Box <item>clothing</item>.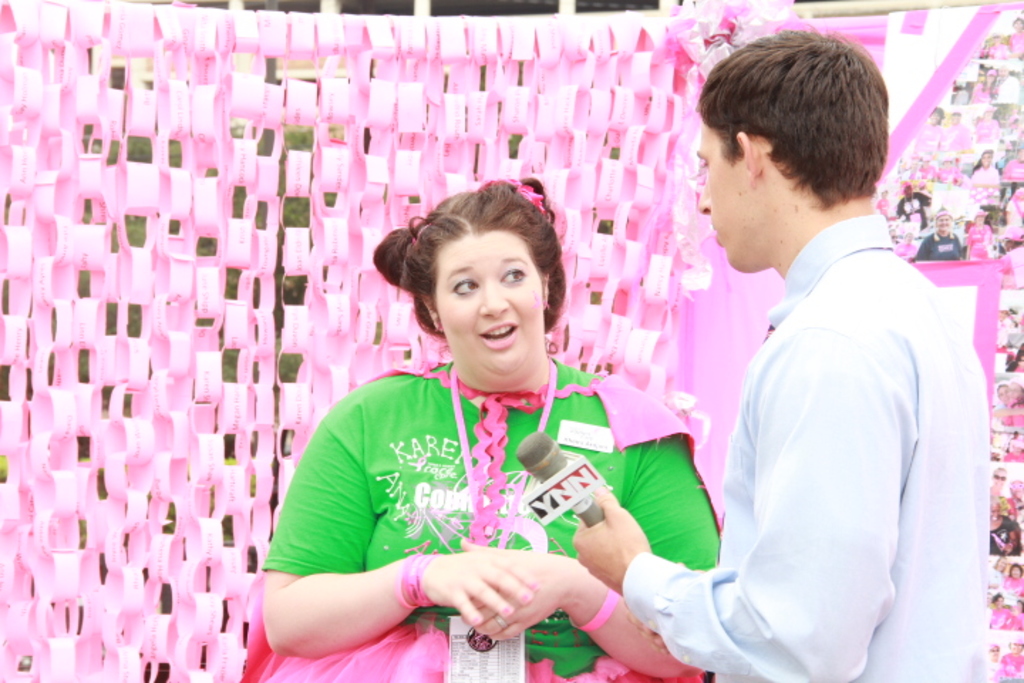
(914, 120, 944, 161).
